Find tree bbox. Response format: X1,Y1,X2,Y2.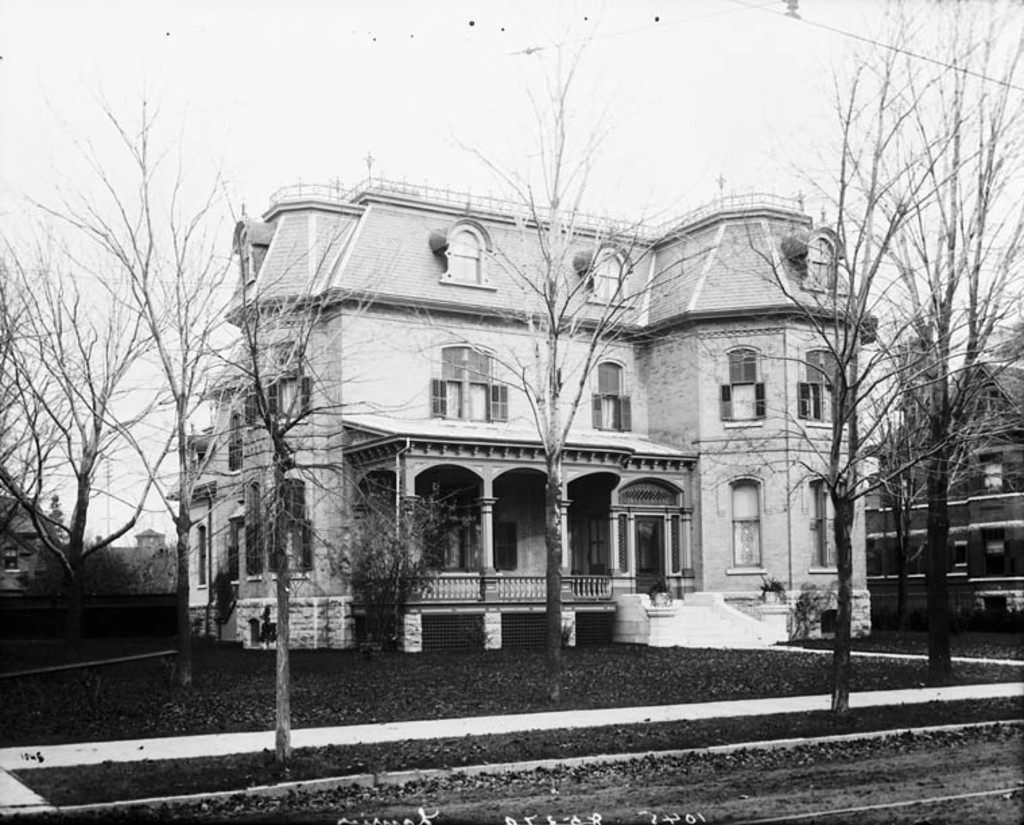
698,0,1023,735.
